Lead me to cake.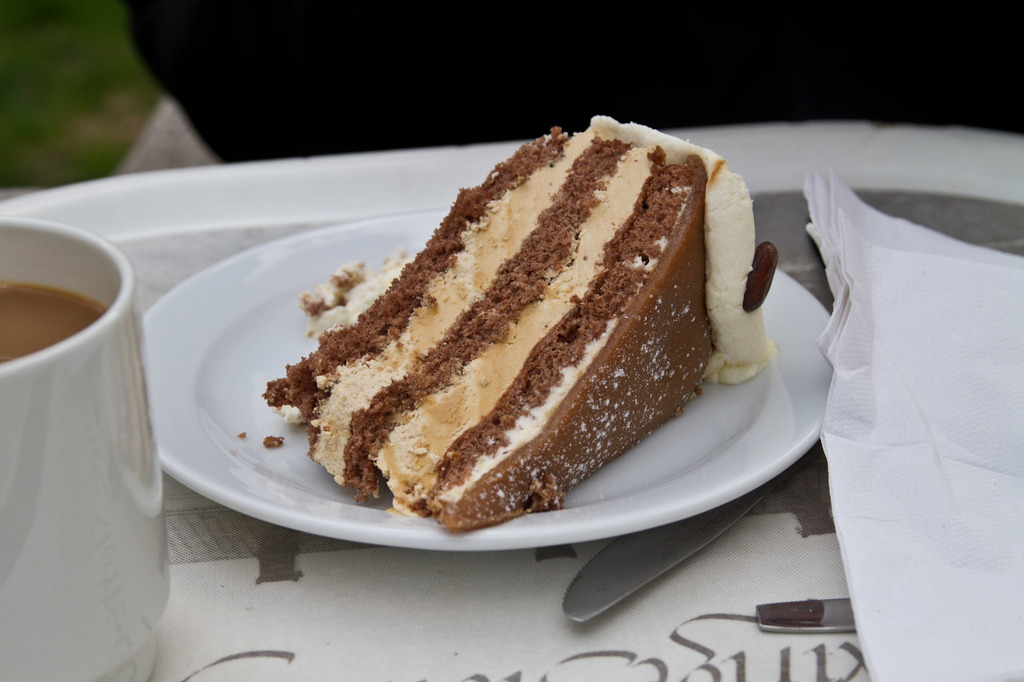
Lead to (262,115,776,534).
